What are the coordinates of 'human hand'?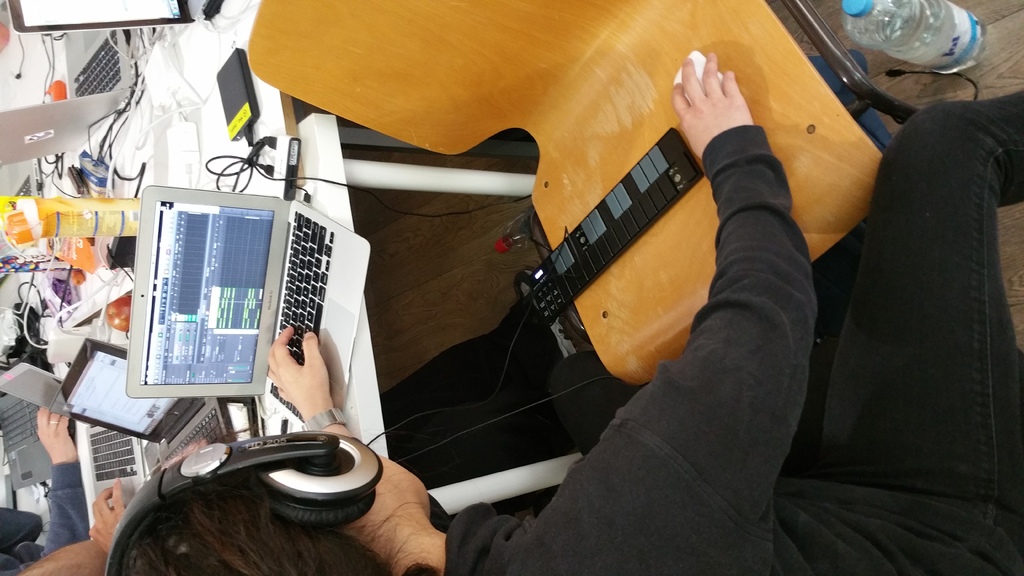
35:408:79:461.
